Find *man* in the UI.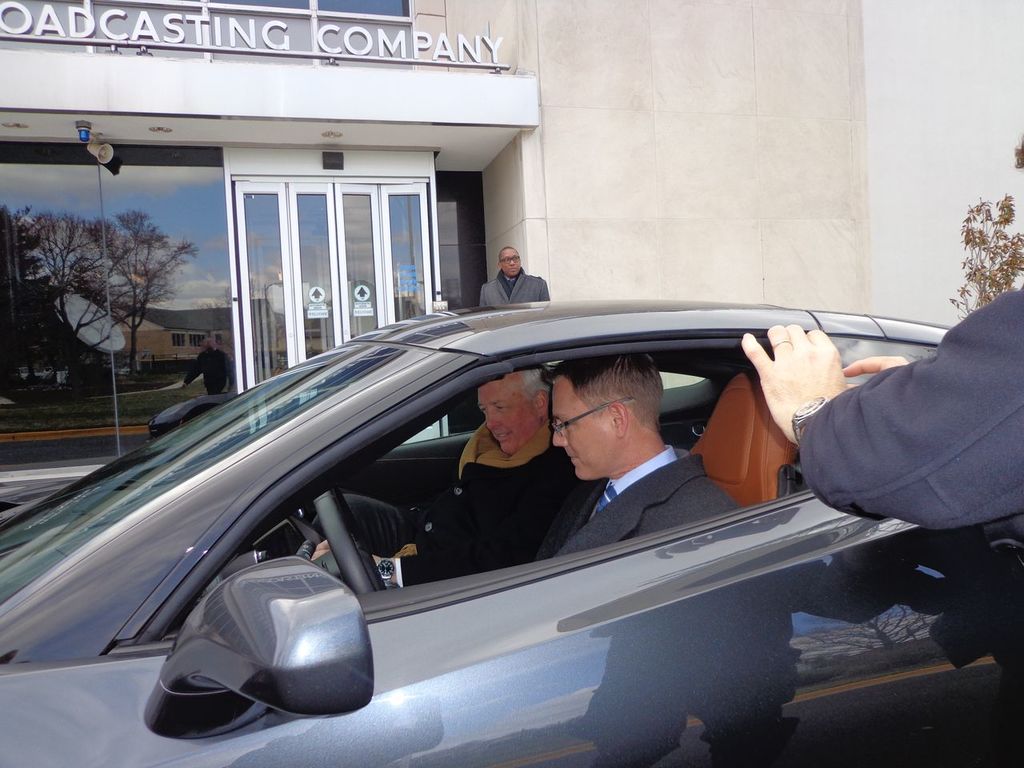
UI element at [318, 368, 586, 598].
